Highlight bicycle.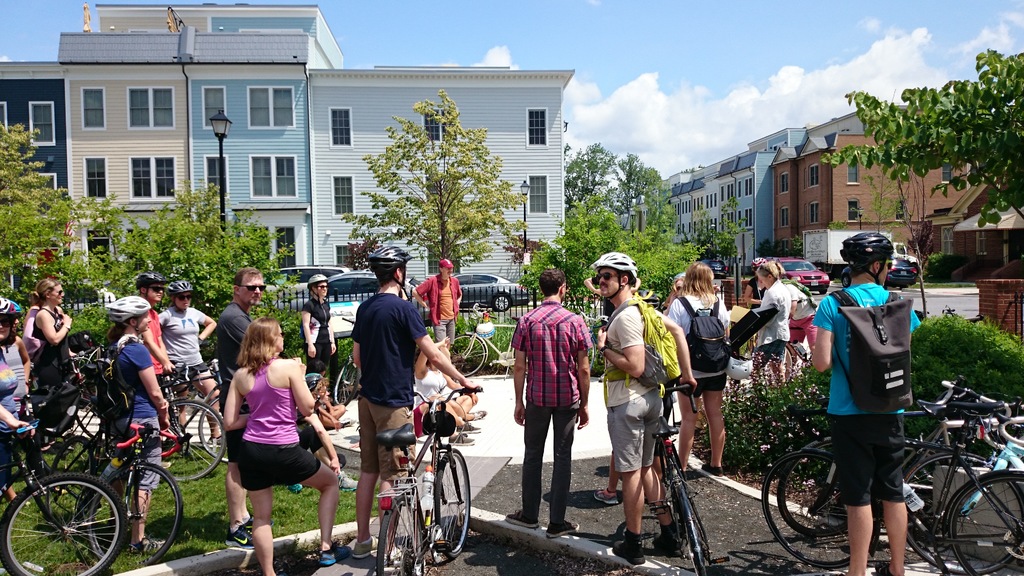
Highlighted region: {"left": 639, "top": 372, "right": 687, "bottom": 575}.
